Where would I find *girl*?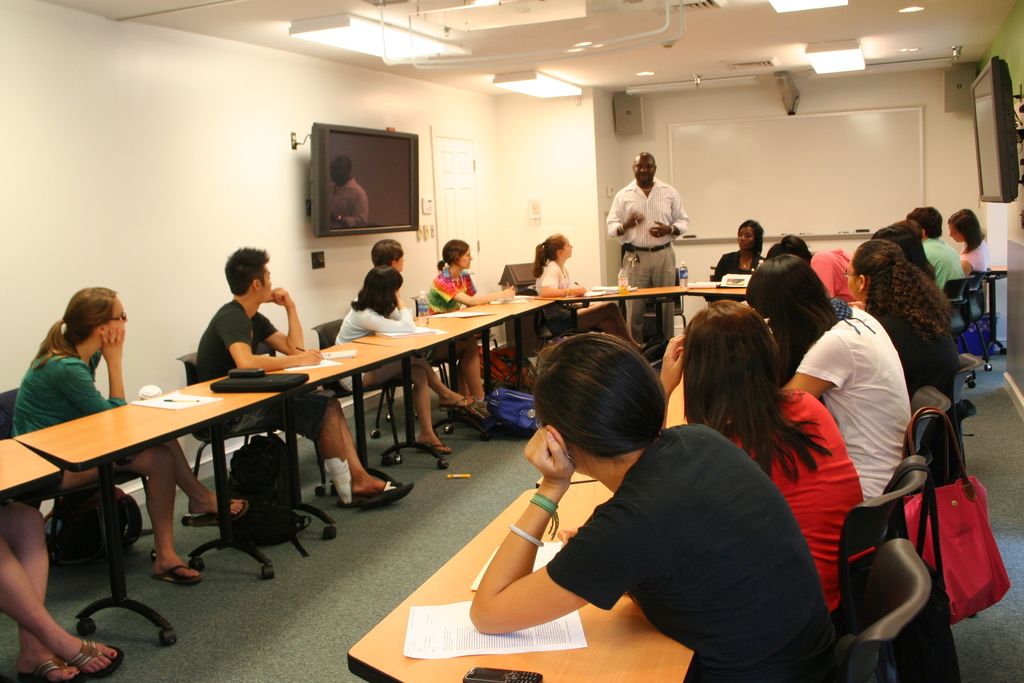
At locate(368, 244, 426, 311).
